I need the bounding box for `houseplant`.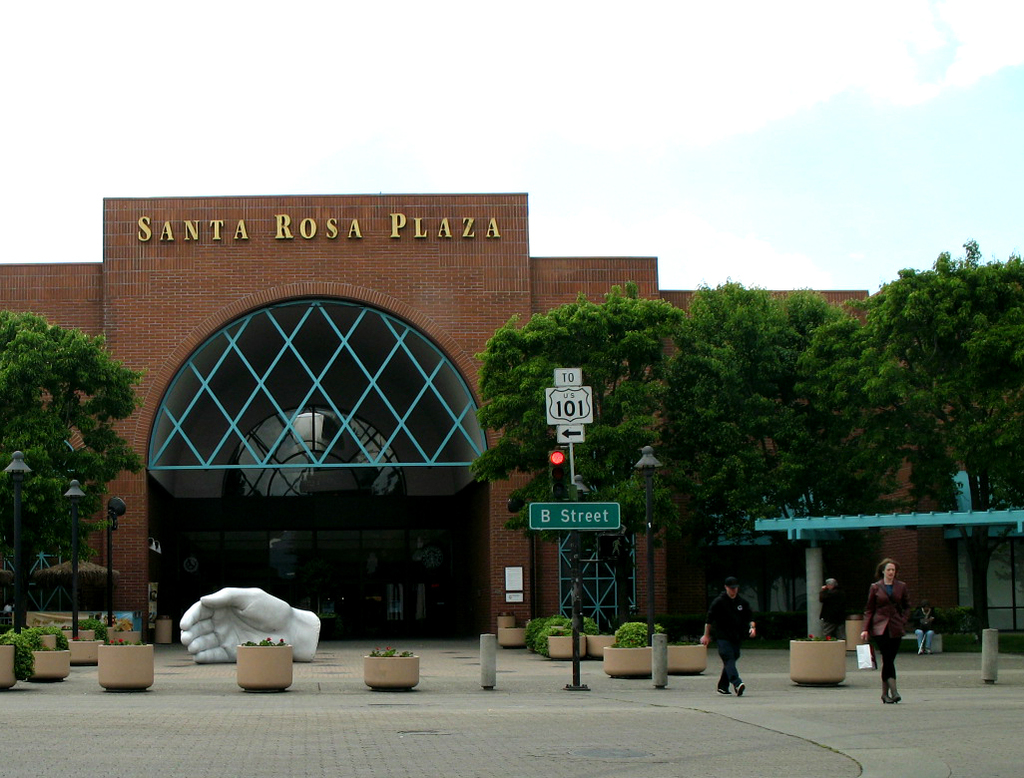
Here it is: box(793, 634, 841, 686).
